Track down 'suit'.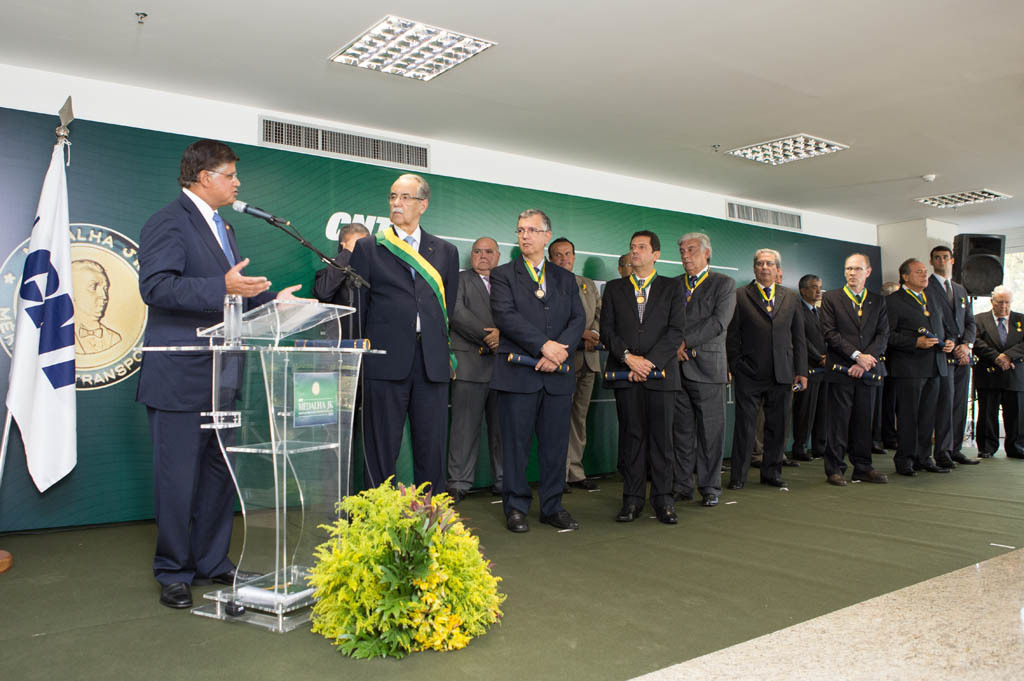
Tracked to [x1=888, y1=288, x2=948, y2=460].
